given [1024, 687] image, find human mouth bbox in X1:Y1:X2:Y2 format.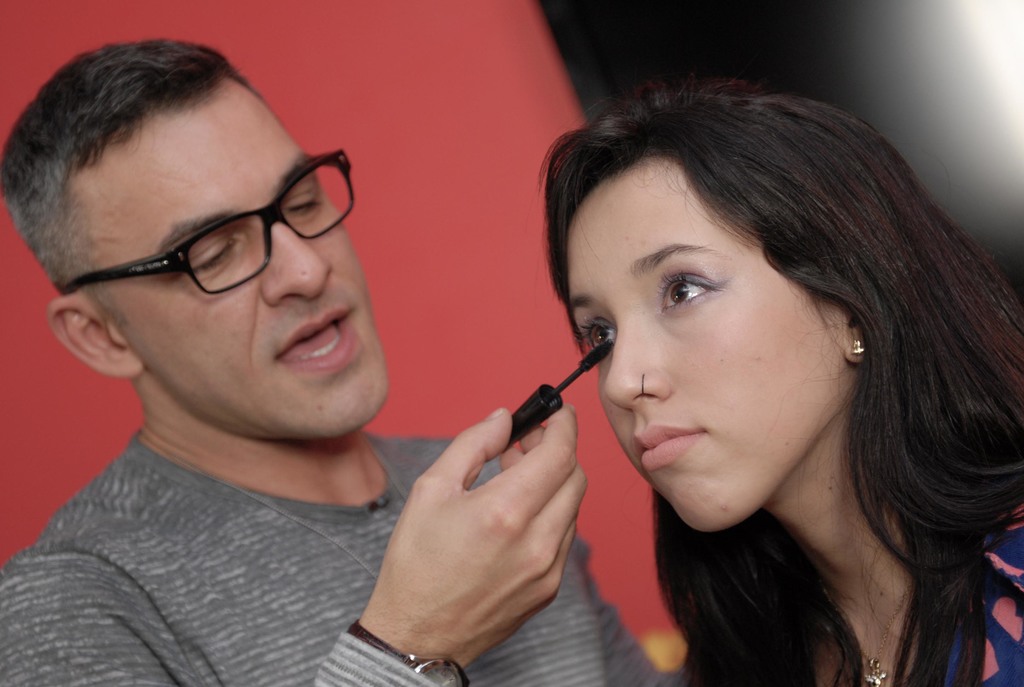
266:297:365:375.
